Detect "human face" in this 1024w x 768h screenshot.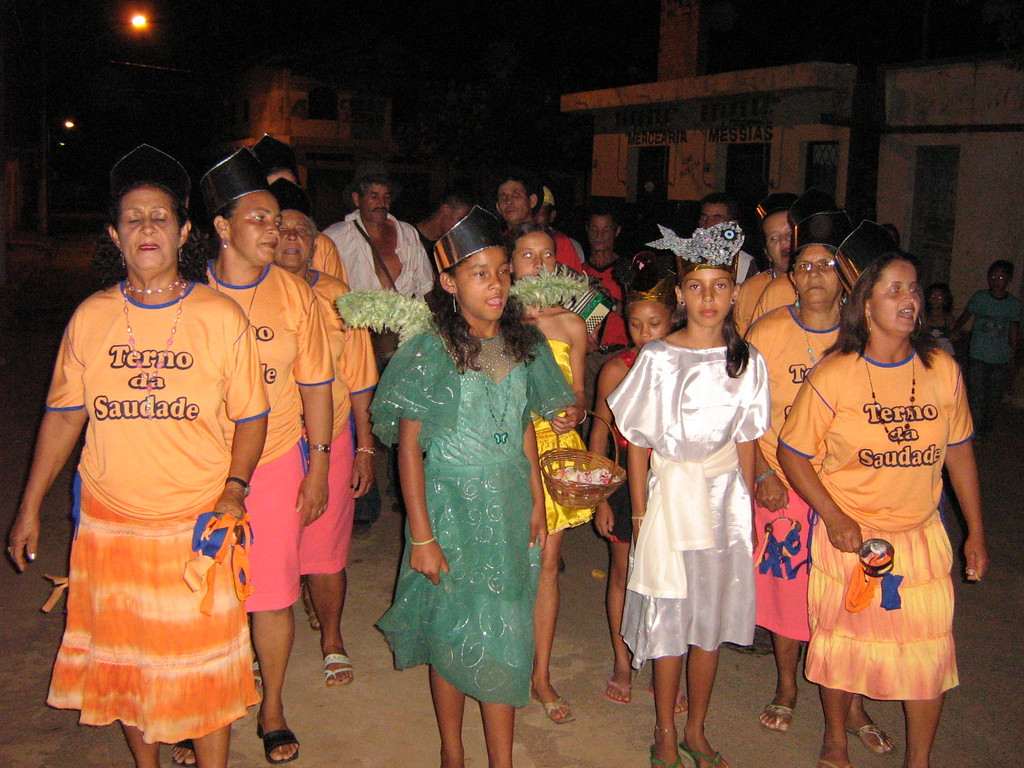
Detection: (109,177,191,274).
